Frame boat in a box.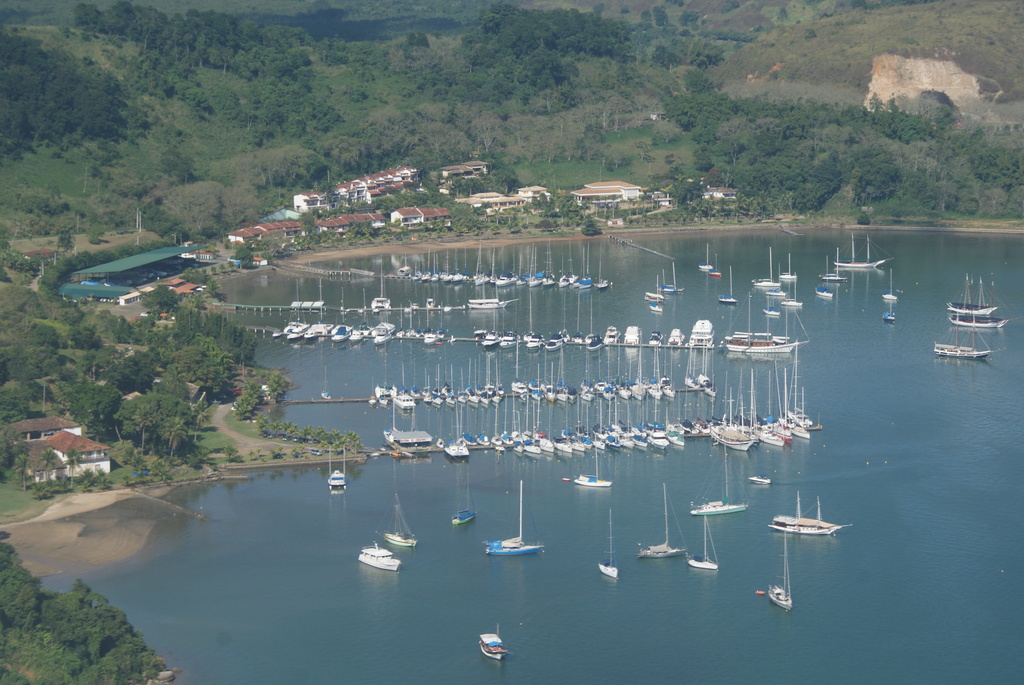
947,277,1002,311.
